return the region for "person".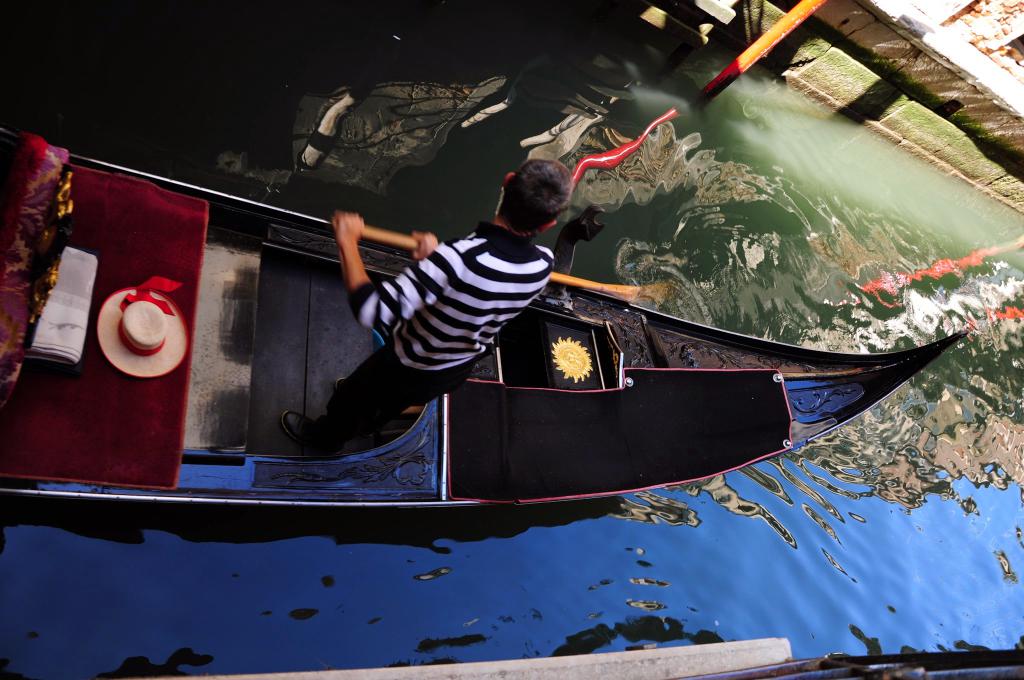
l=281, t=154, r=580, b=445.
